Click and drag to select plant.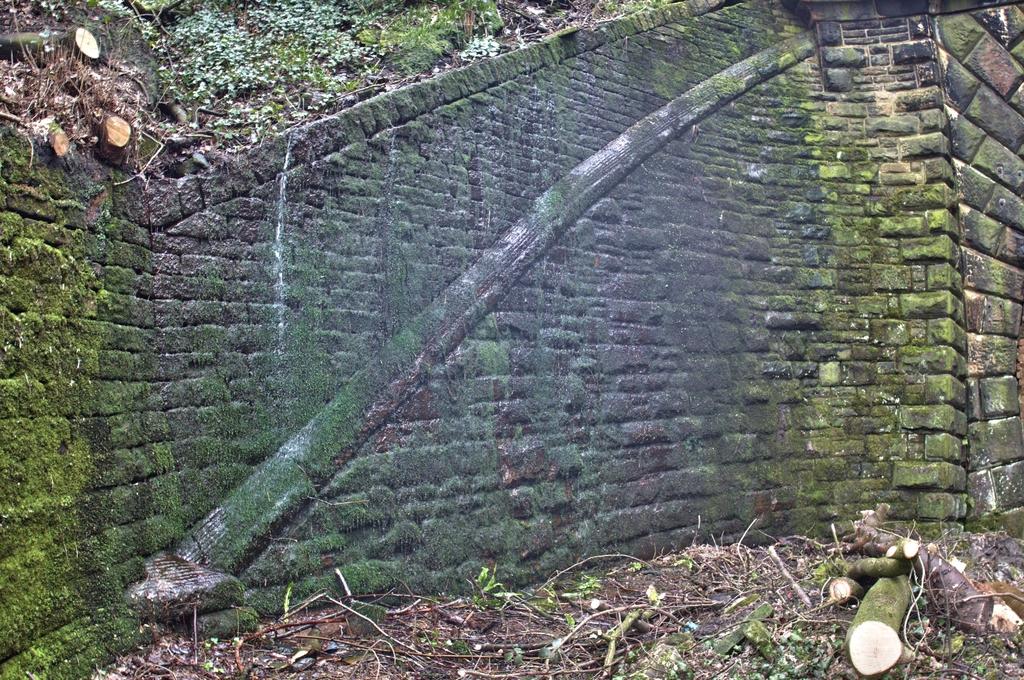
Selection: <box>470,561,512,607</box>.
